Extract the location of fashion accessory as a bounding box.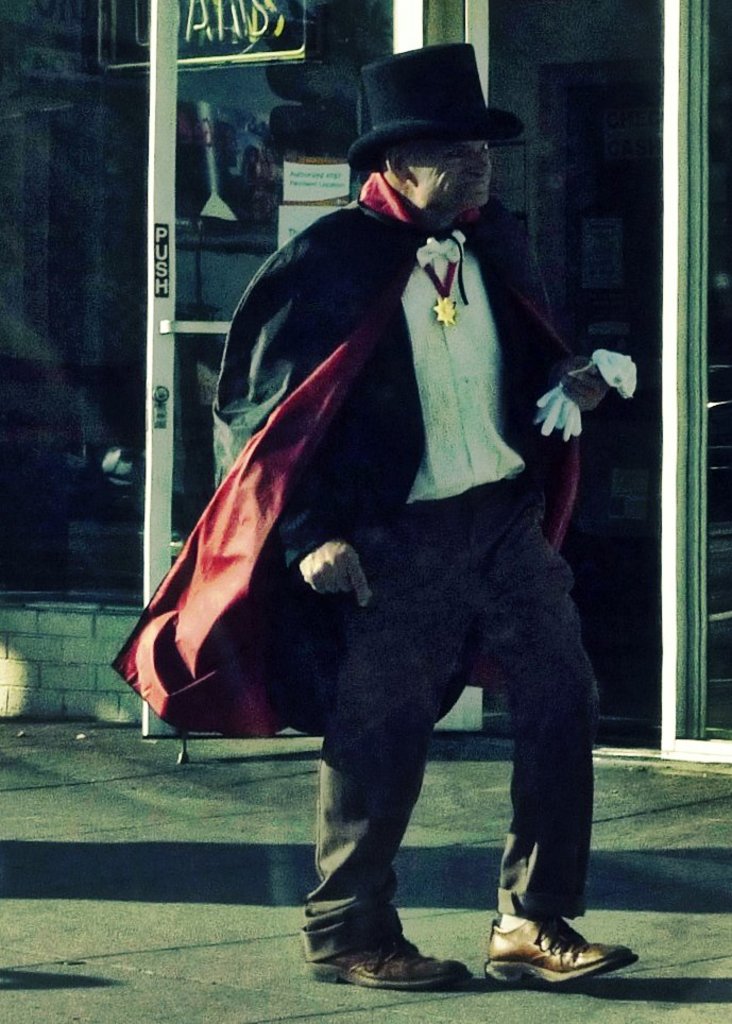
crop(418, 227, 457, 319).
